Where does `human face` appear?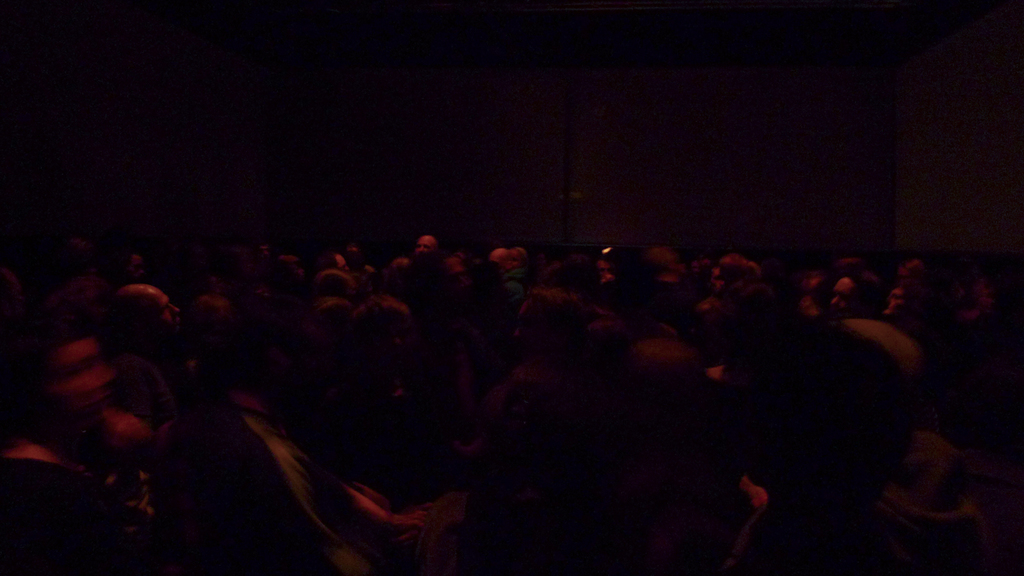
Appears at 417 236 432 247.
